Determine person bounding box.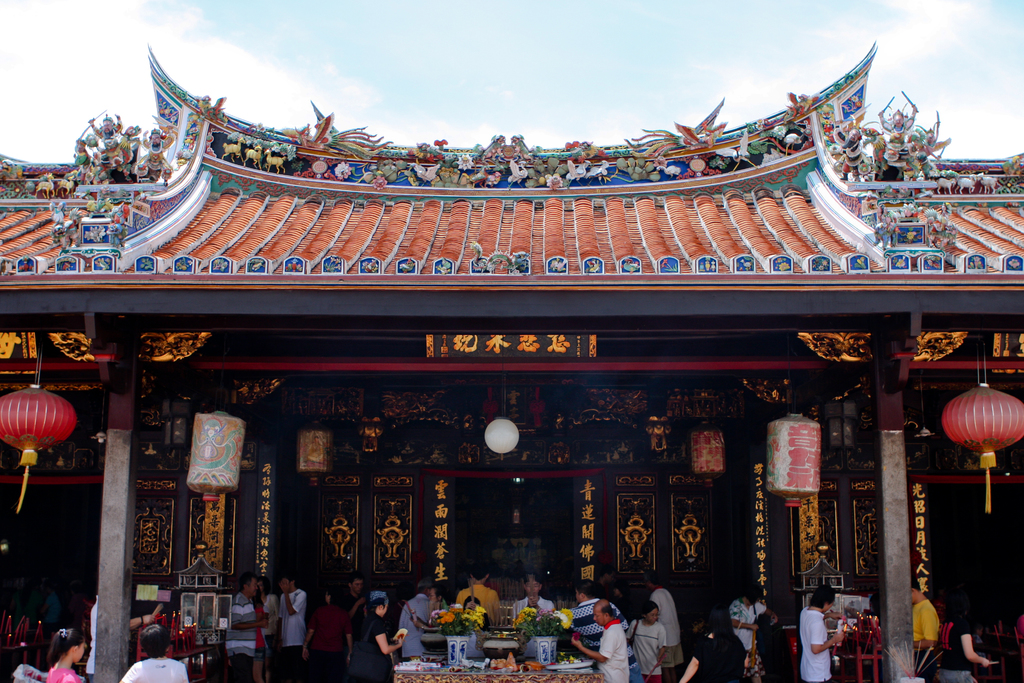
Determined: Rect(563, 590, 632, 676).
